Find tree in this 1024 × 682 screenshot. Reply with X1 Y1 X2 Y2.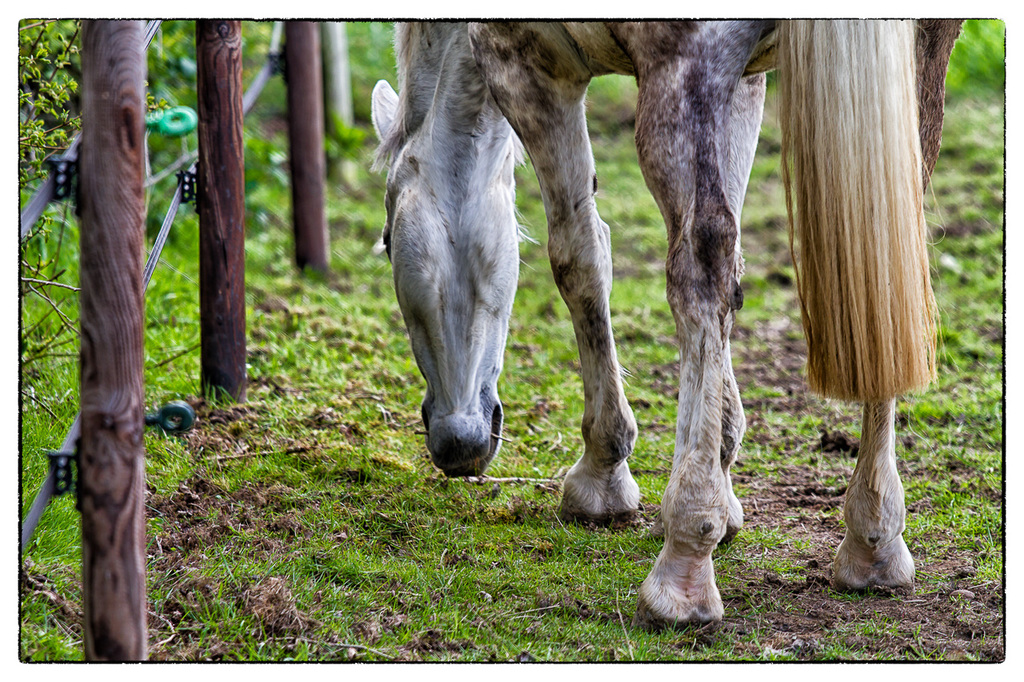
18 0 237 615.
